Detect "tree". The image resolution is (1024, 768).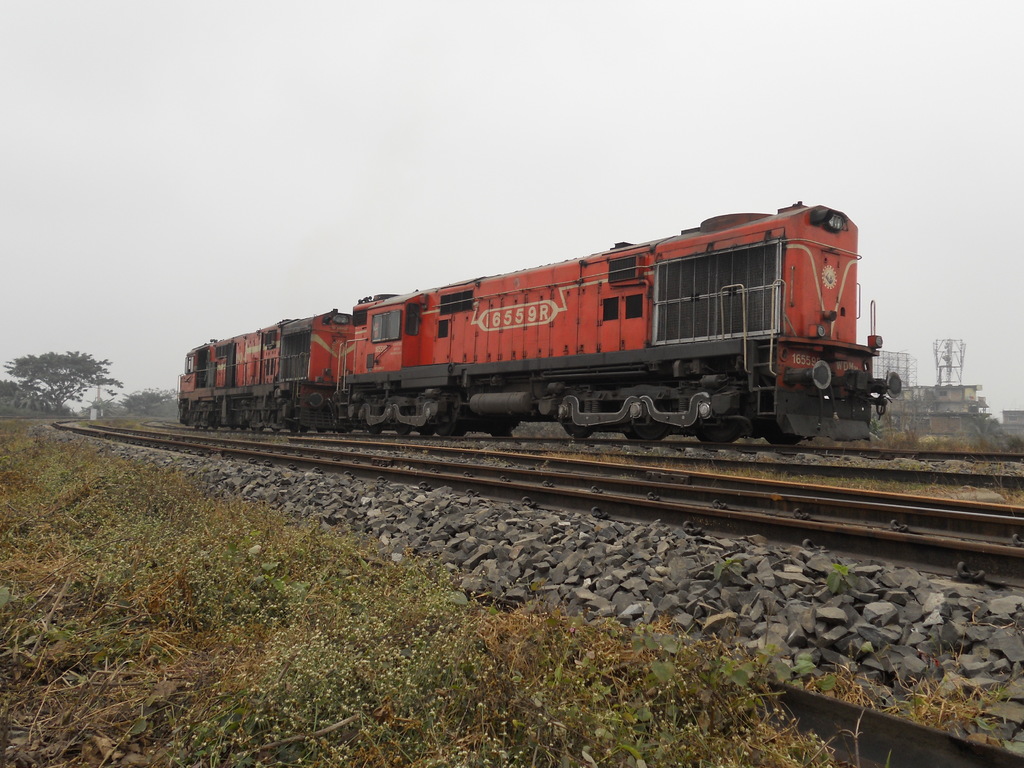
(13, 336, 103, 426).
